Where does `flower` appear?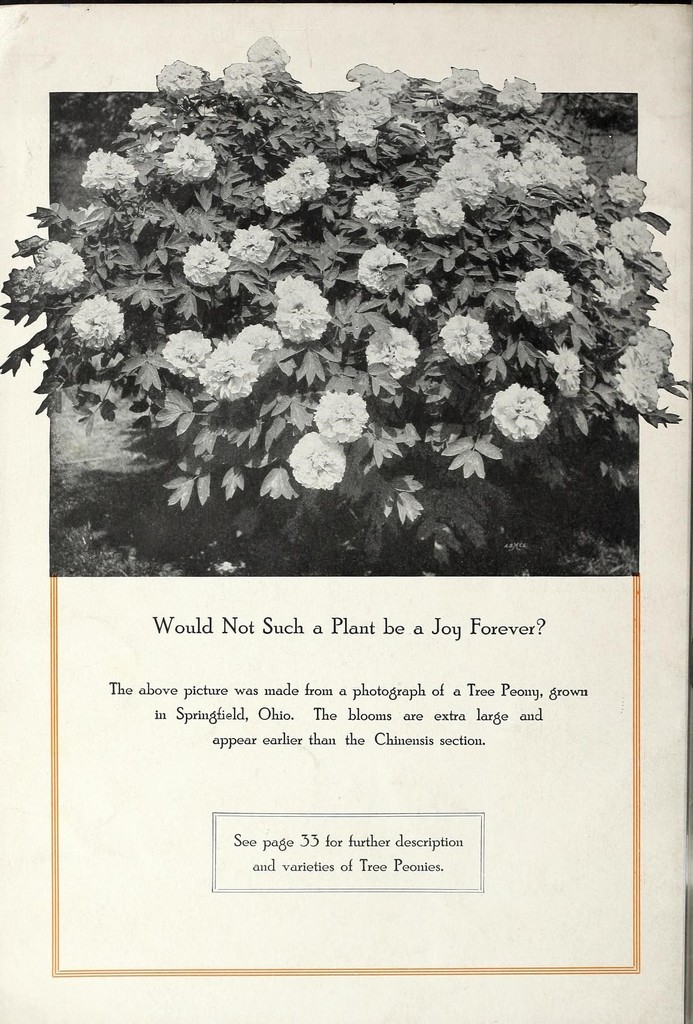
Appears at [x1=497, y1=75, x2=542, y2=113].
